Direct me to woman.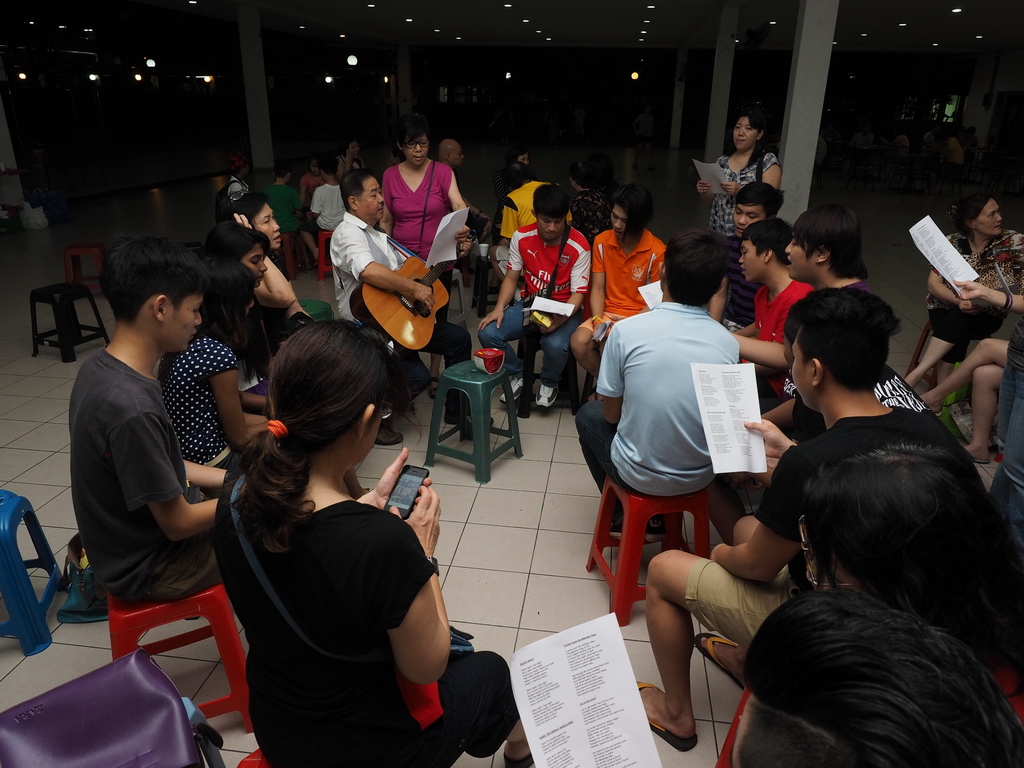
Direction: 914:280:1023:463.
